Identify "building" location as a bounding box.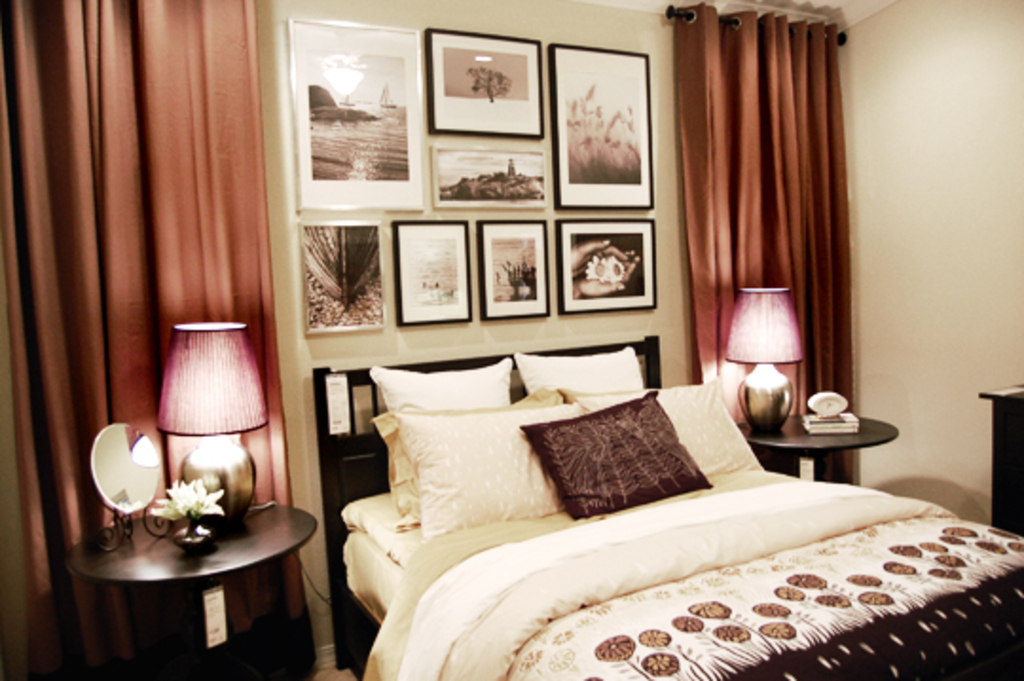
{"left": 0, "top": 0, "right": 1022, "bottom": 679}.
